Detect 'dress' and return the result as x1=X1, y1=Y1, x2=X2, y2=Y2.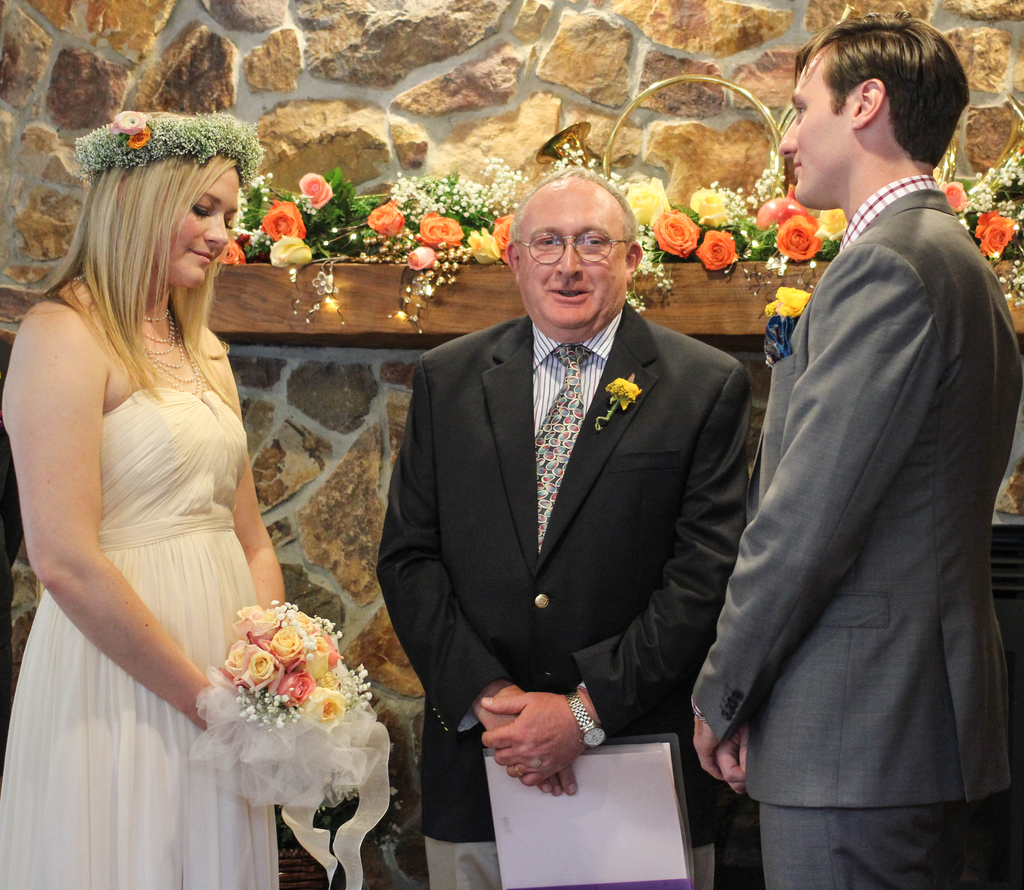
x1=0, y1=389, x2=282, y2=889.
